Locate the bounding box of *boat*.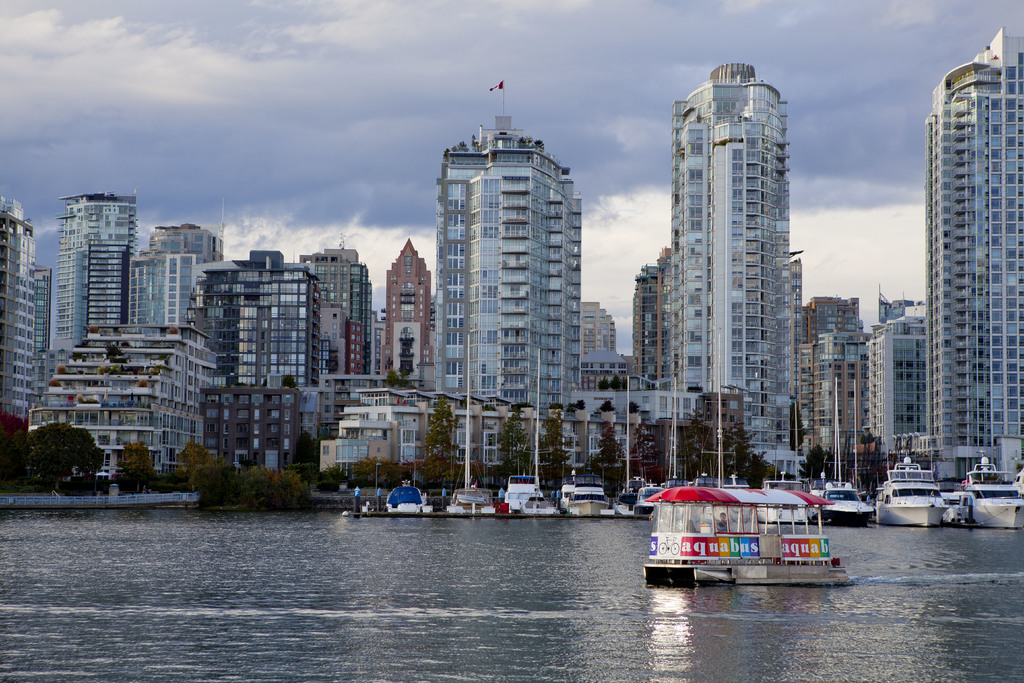
Bounding box: [454, 458, 497, 509].
